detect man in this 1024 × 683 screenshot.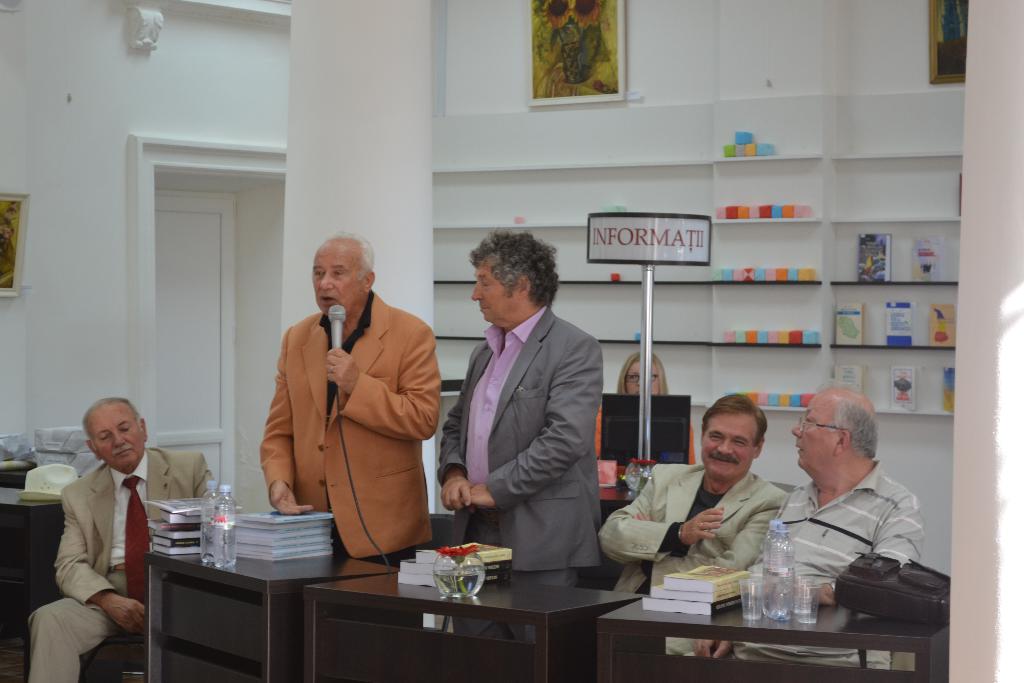
Detection: 438 223 616 602.
